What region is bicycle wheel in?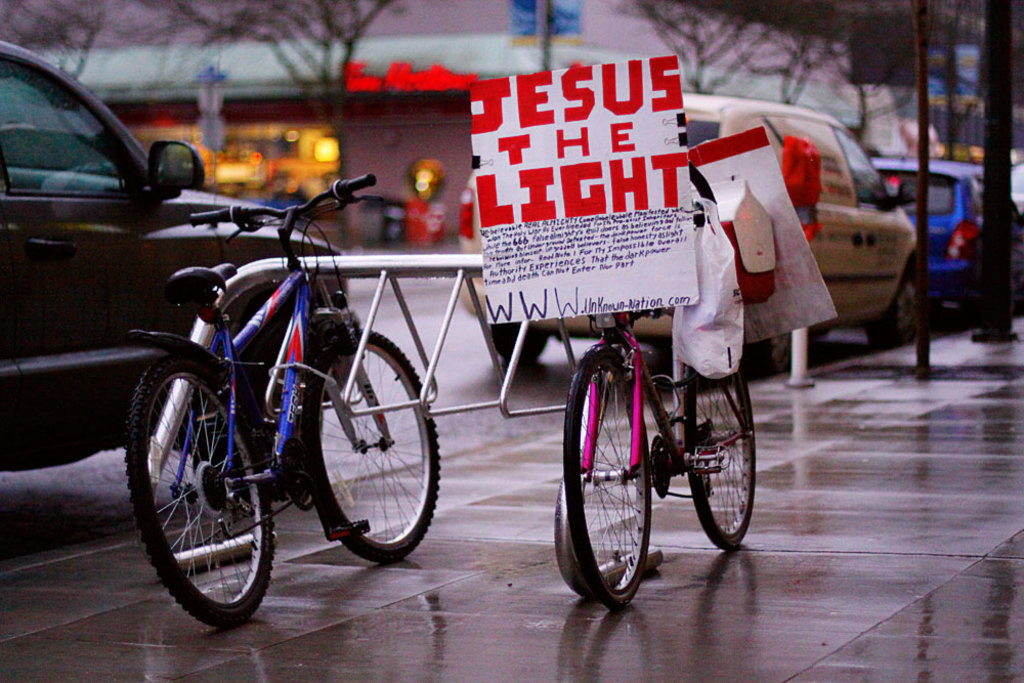
bbox=[308, 319, 443, 566].
